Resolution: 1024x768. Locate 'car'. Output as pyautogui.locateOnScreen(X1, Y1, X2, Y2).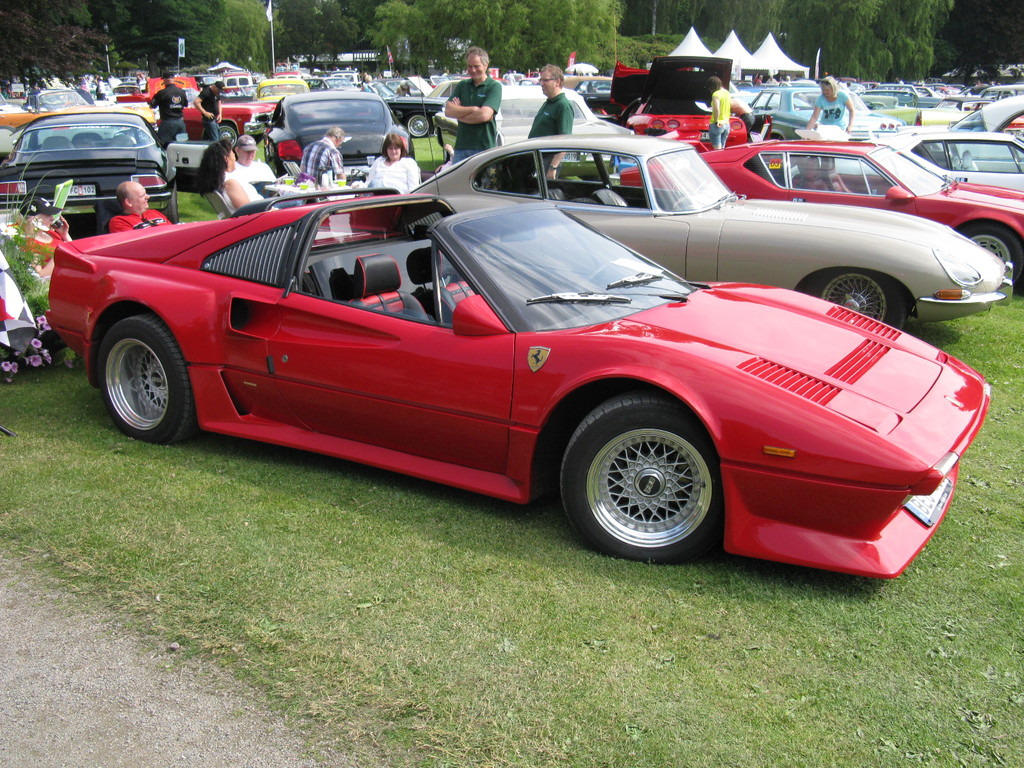
pyautogui.locateOnScreen(43, 191, 995, 577).
